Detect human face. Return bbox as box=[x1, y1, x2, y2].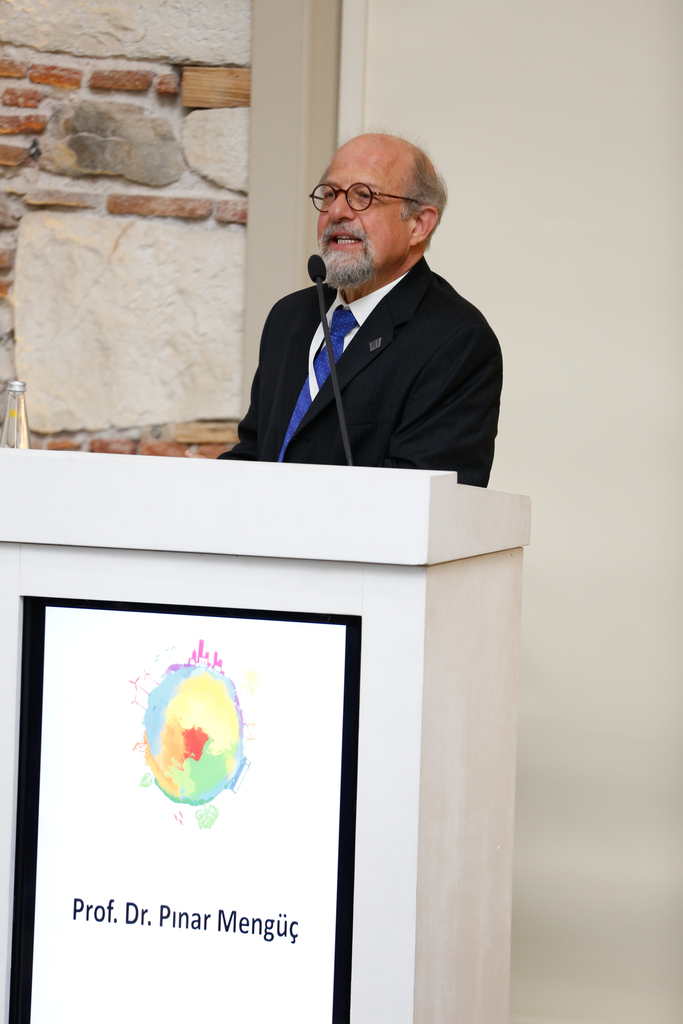
box=[313, 147, 411, 285].
